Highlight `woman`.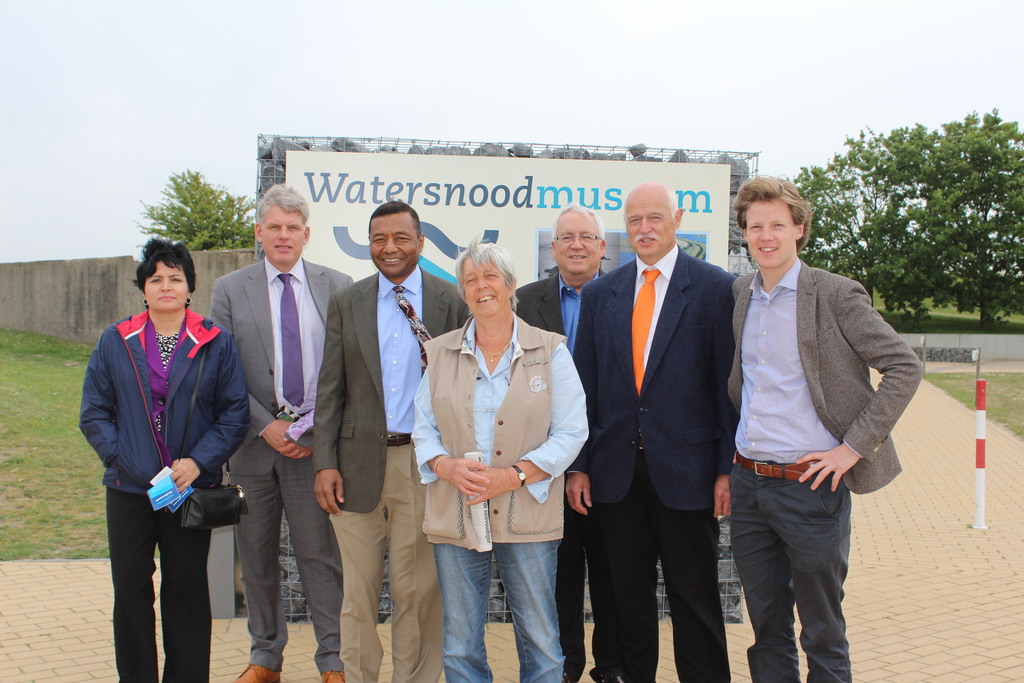
Highlighted region: 70:228:251:682.
